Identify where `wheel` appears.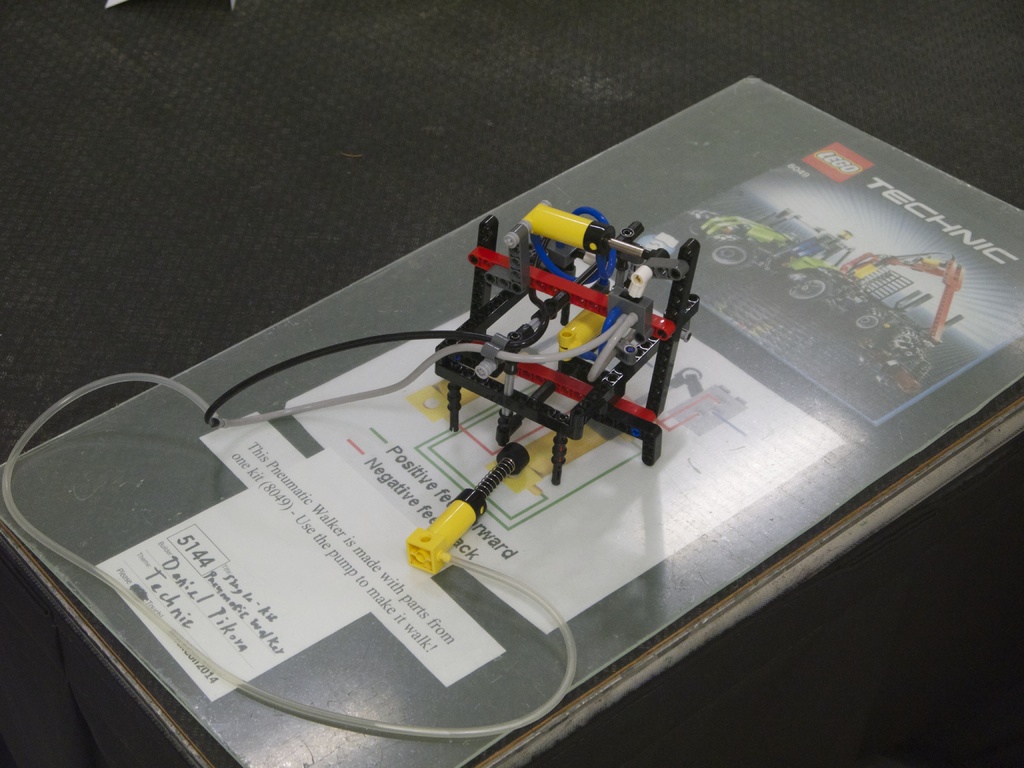
Appears at [886, 329, 918, 352].
